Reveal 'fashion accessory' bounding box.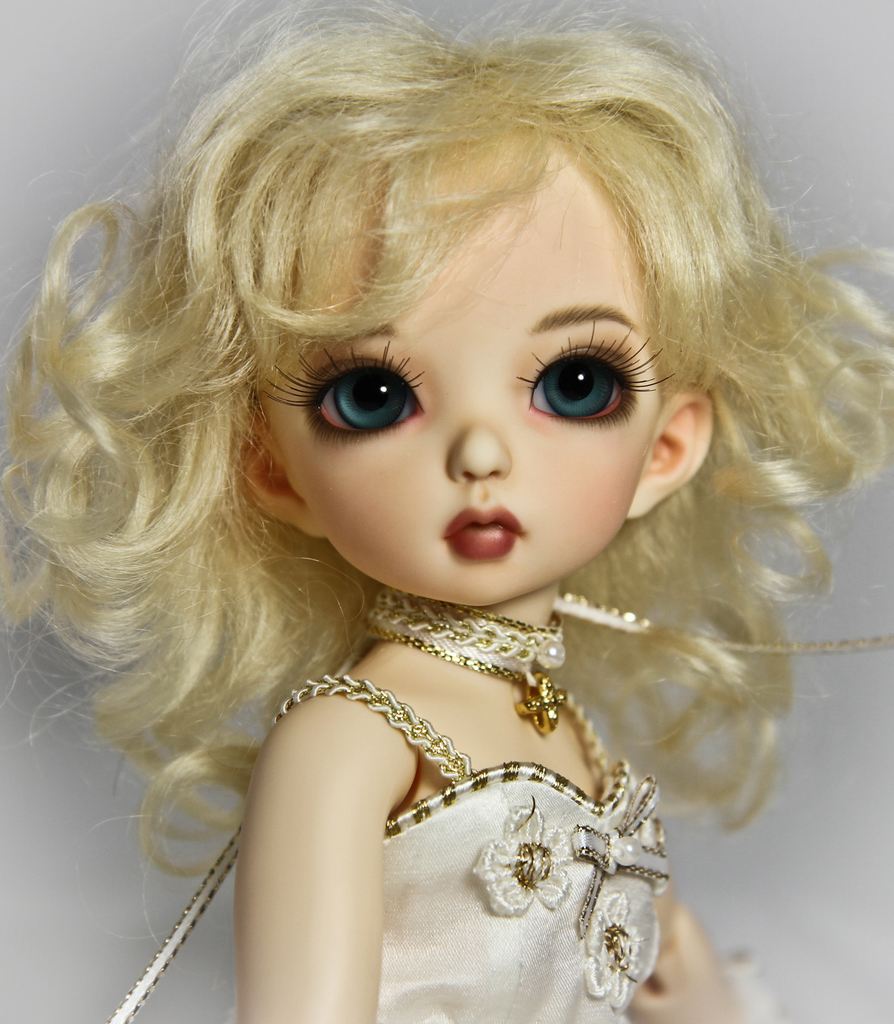
Revealed: (364, 574, 583, 740).
